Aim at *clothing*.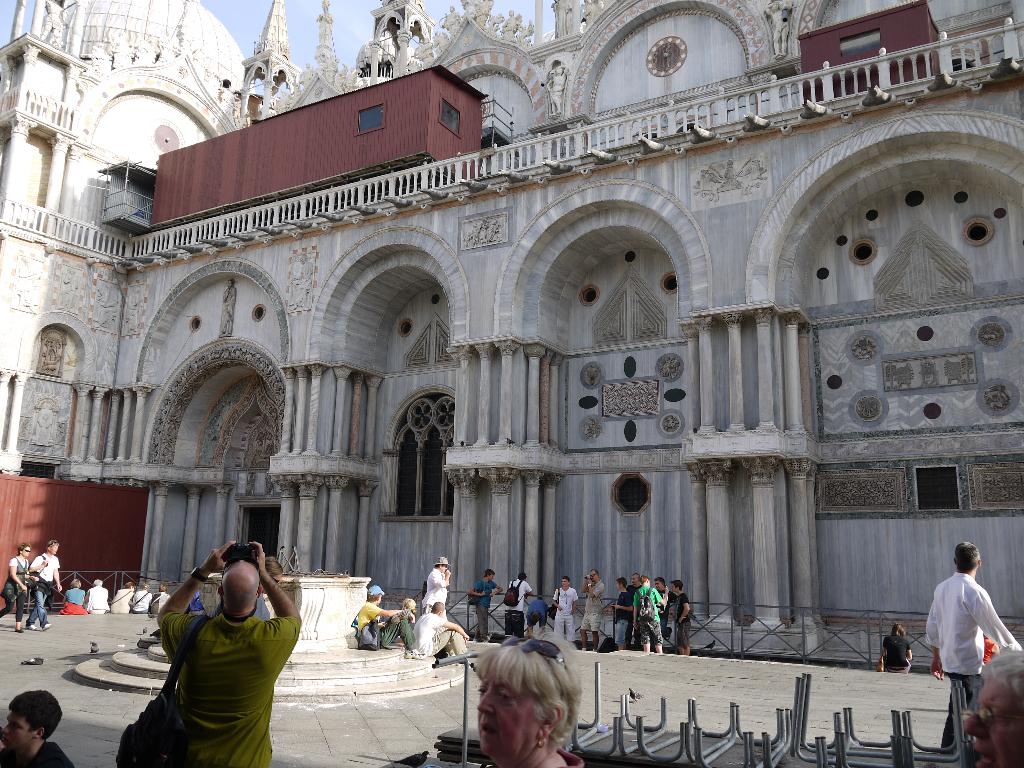
Aimed at detection(1, 555, 31, 621).
